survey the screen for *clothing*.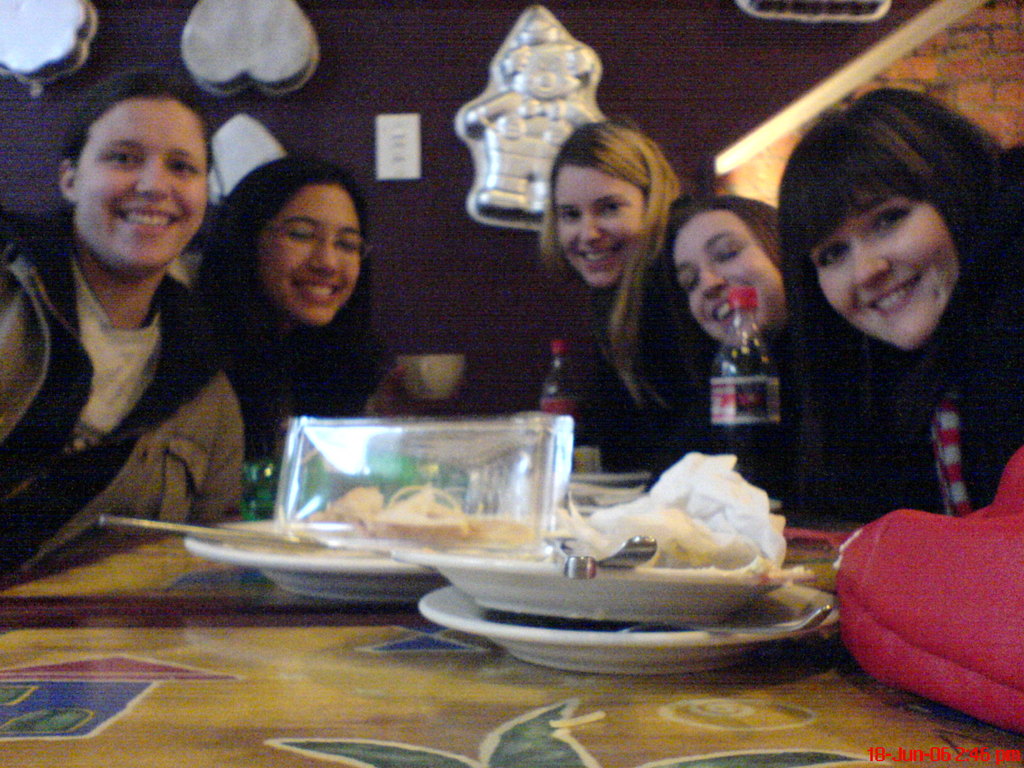
Survey found: 830, 135, 1023, 520.
